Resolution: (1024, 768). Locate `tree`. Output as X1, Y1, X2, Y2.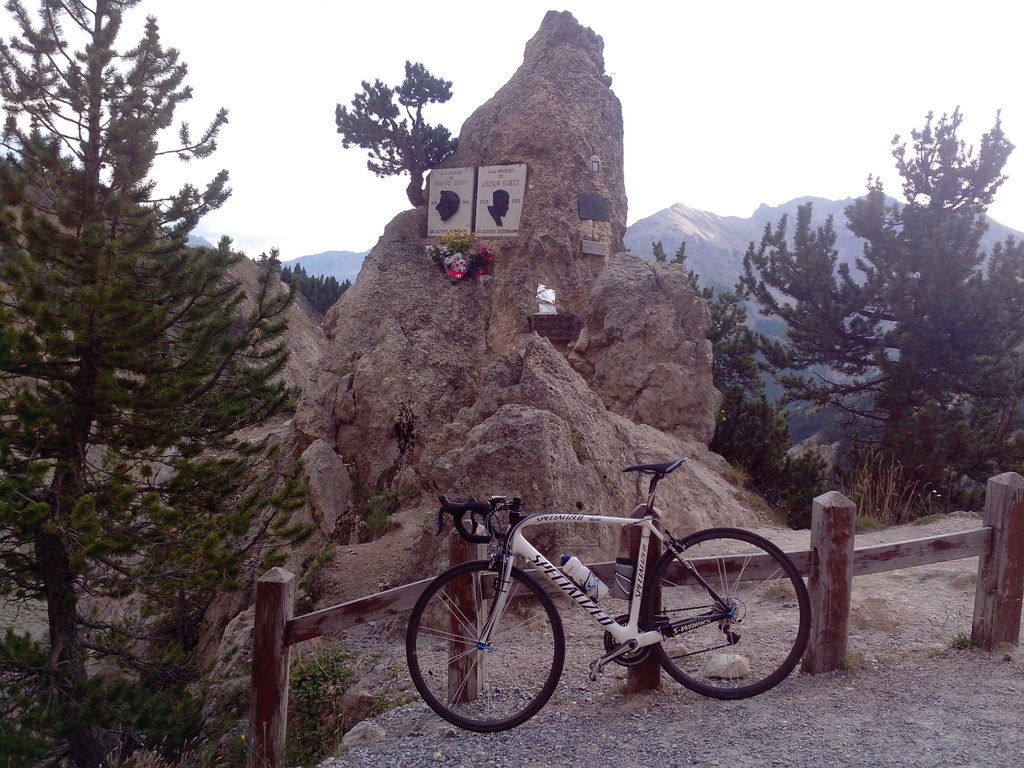
335, 58, 461, 202.
